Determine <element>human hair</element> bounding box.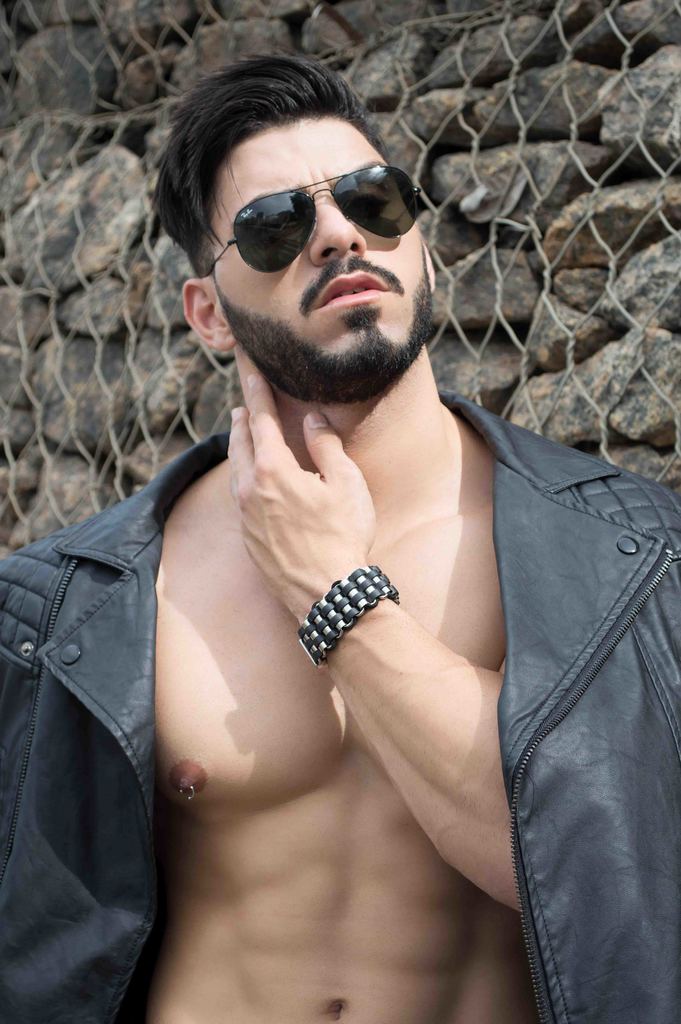
Determined: [165,62,398,245].
